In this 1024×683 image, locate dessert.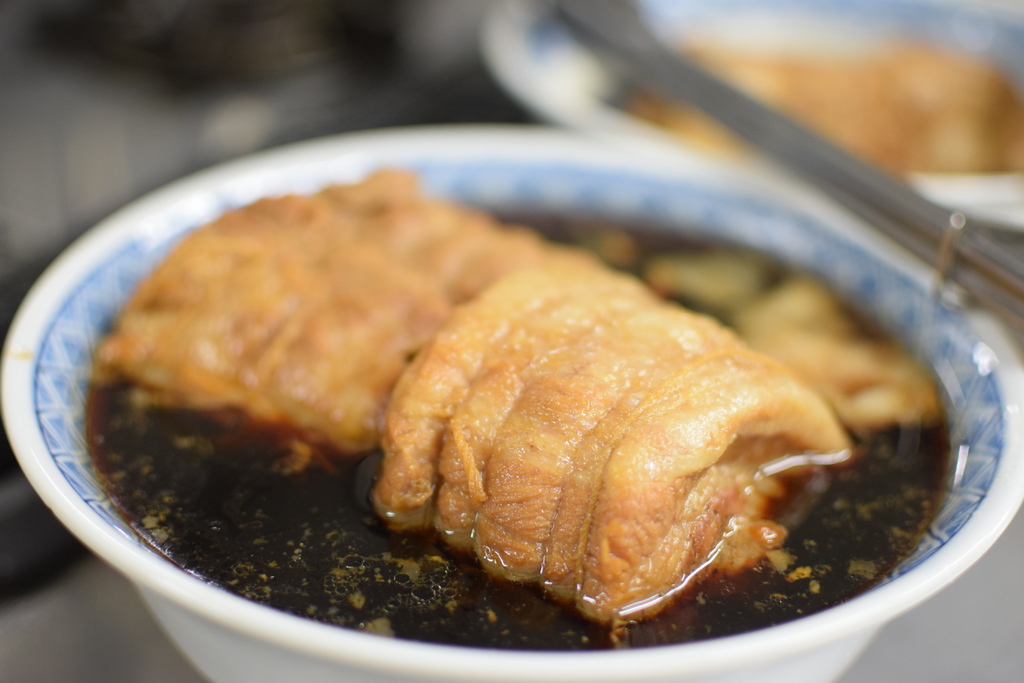
Bounding box: bbox(188, 205, 897, 657).
